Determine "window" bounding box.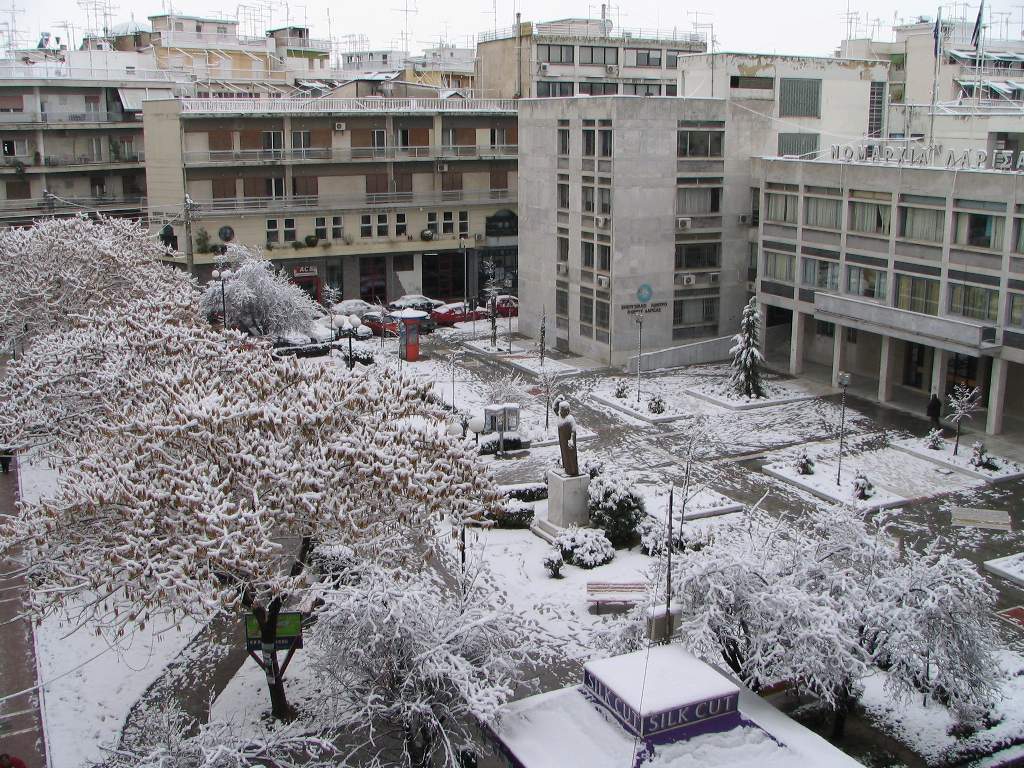
Determined: <region>598, 190, 610, 216</region>.
